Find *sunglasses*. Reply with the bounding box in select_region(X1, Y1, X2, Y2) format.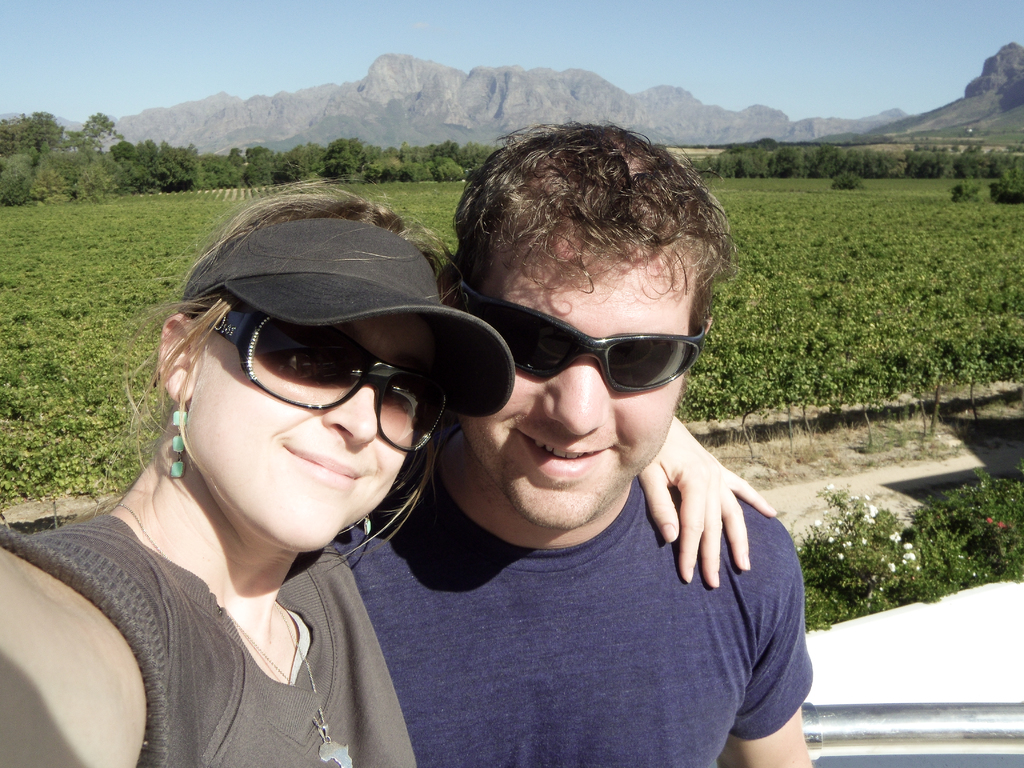
select_region(211, 305, 448, 452).
